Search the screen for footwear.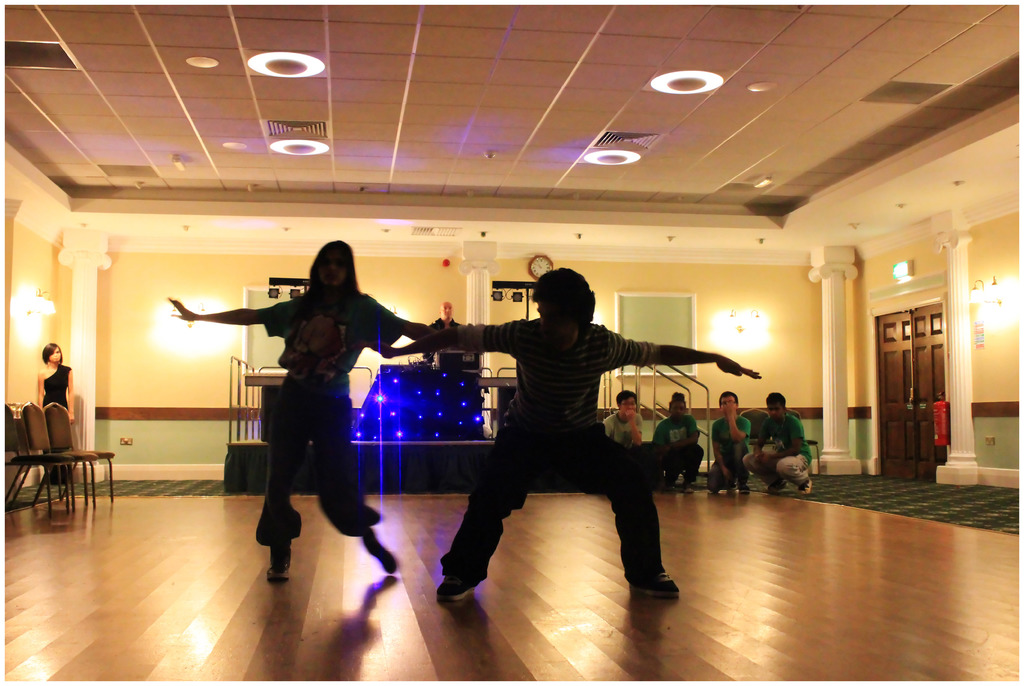
Found at box(765, 479, 791, 493).
